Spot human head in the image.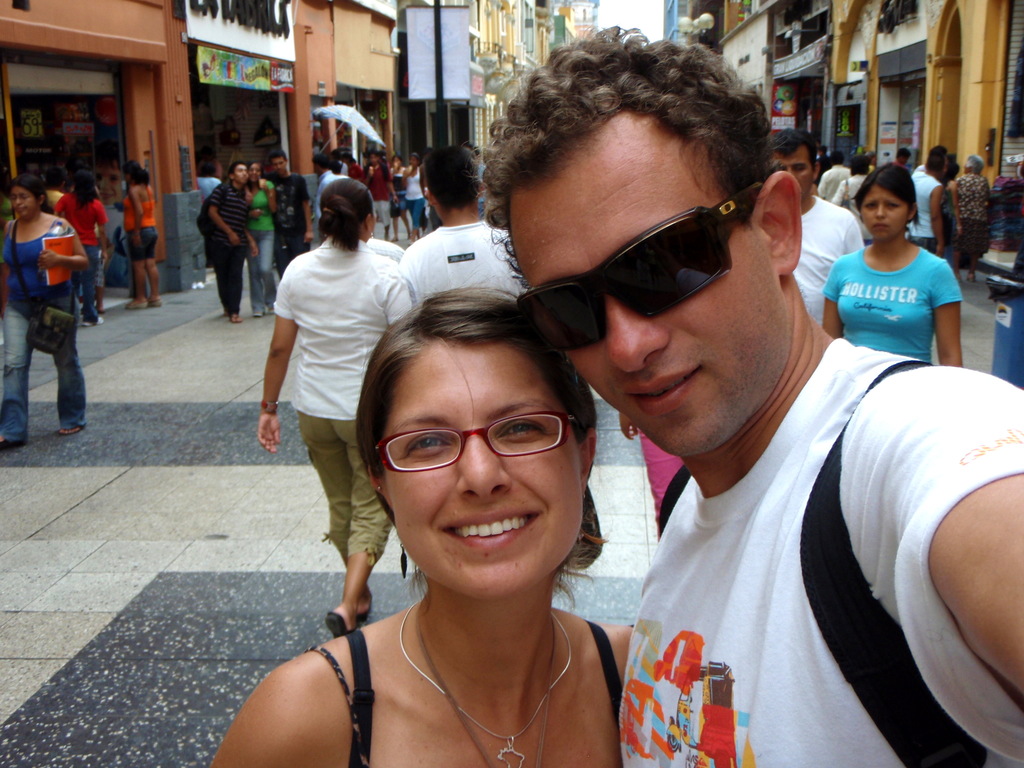
human head found at {"x1": 313, "y1": 152, "x2": 332, "y2": 175}.
